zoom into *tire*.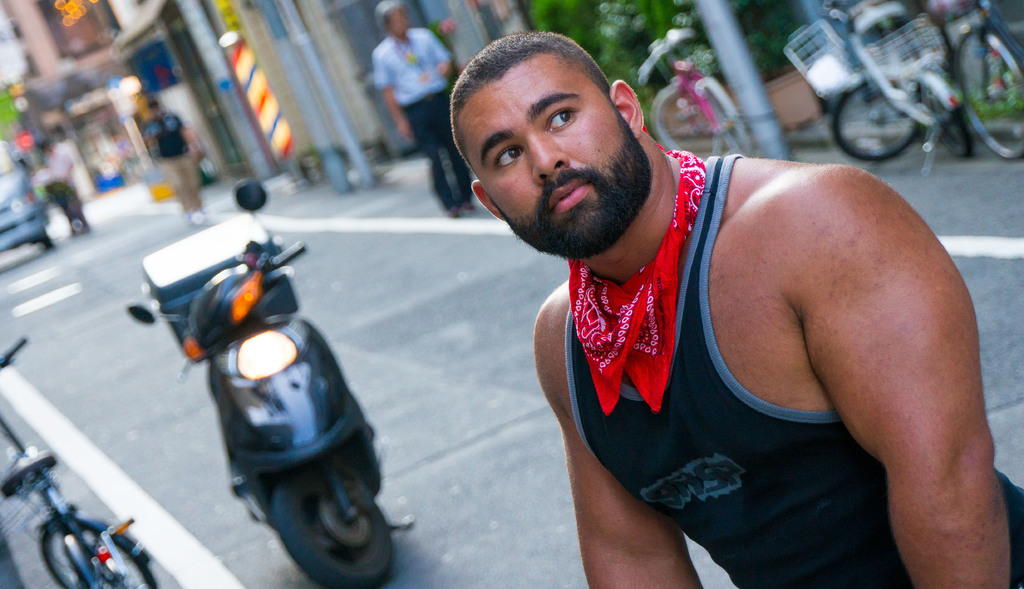
Zoom target: [255, 432, 391, 577].
